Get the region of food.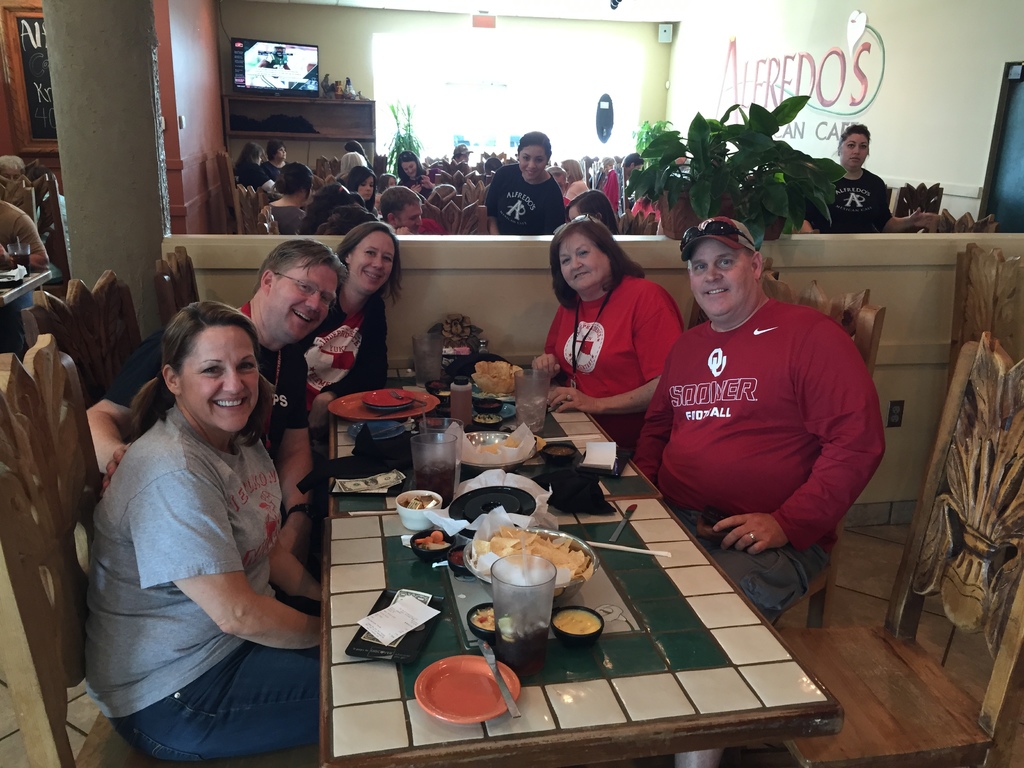
[x1=481, y1=398, x2=498, y2=408].
